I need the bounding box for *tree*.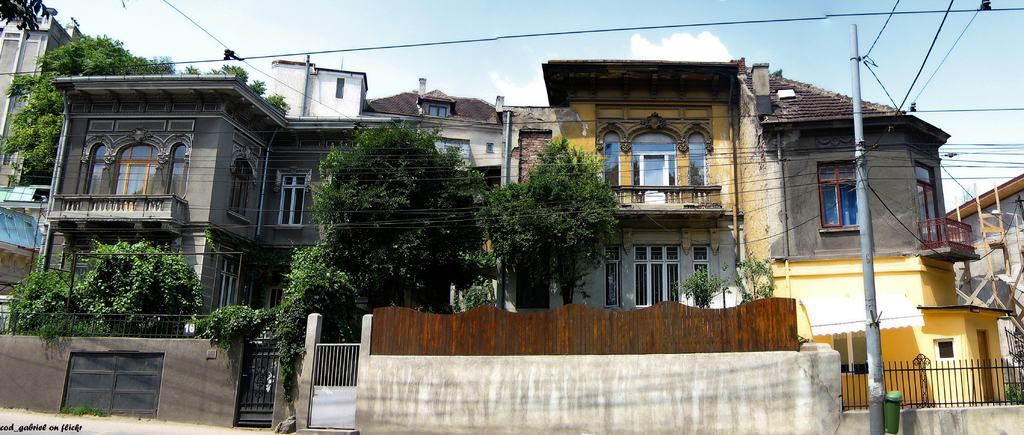
Here it is: rect(326, 119, 508, 310).
